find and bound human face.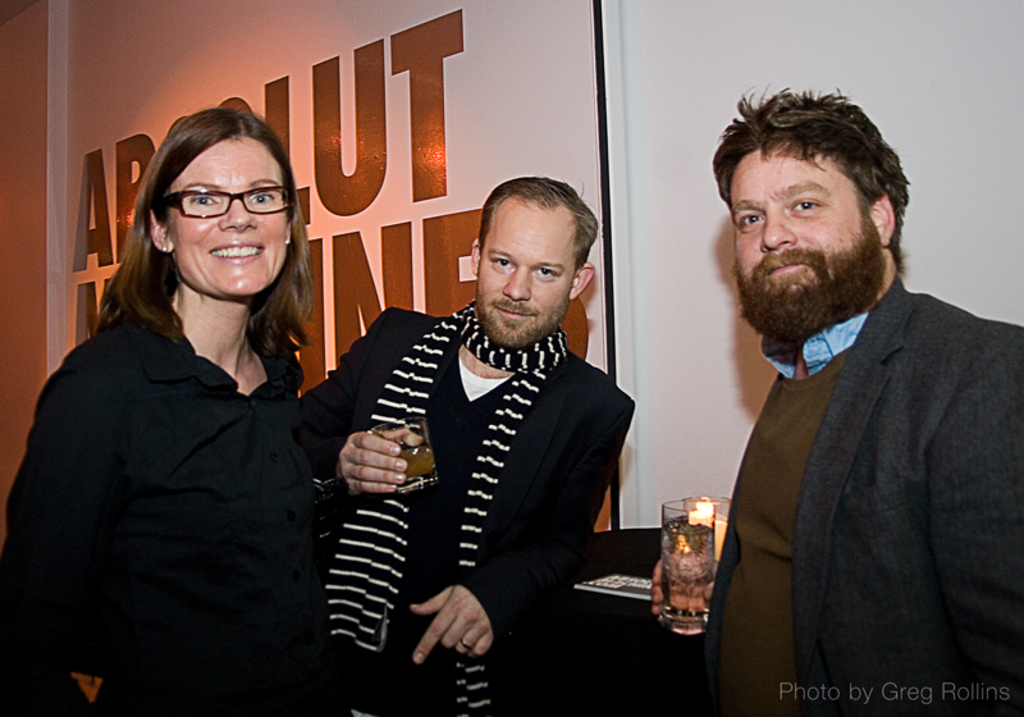
Bound: x1=479, y1=202, x2=576, y2=342.
